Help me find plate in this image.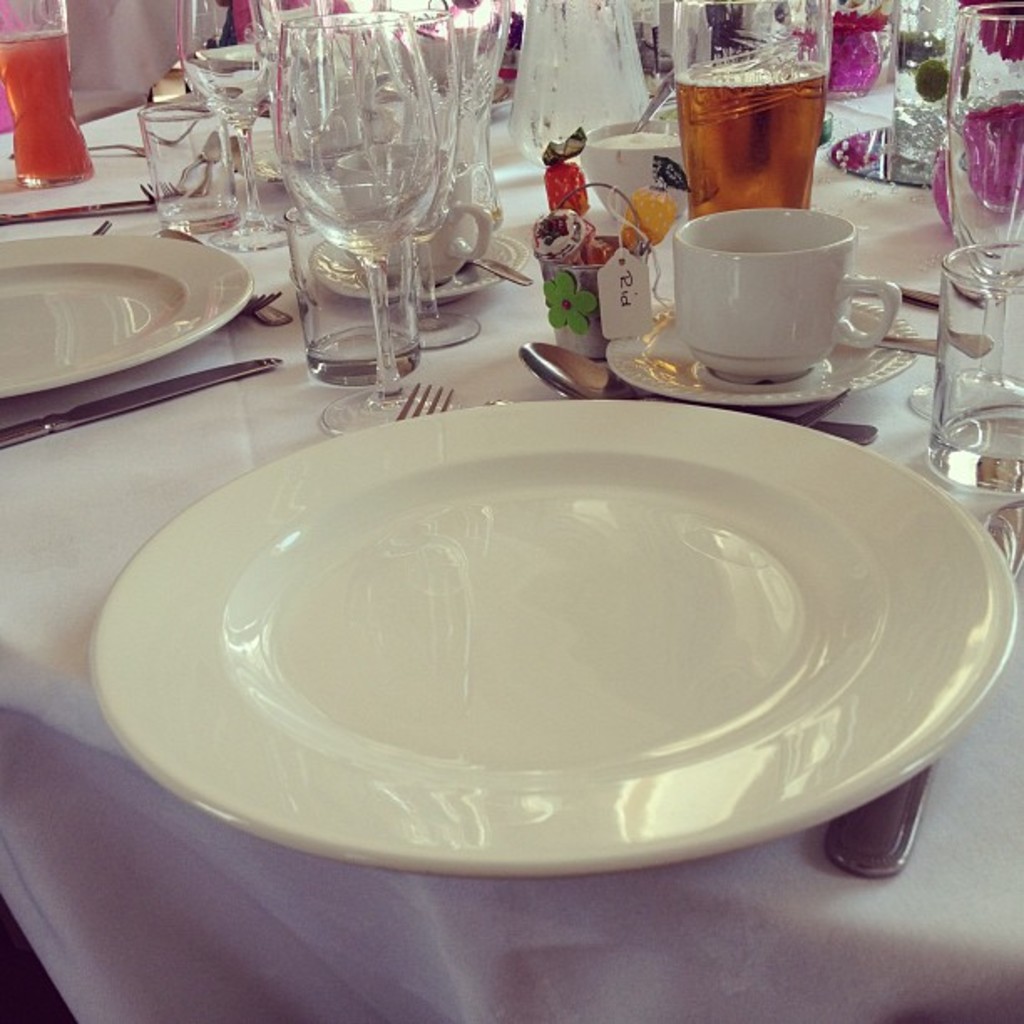
Found it: (left=67, top=422, right=1023, bottom=822).
